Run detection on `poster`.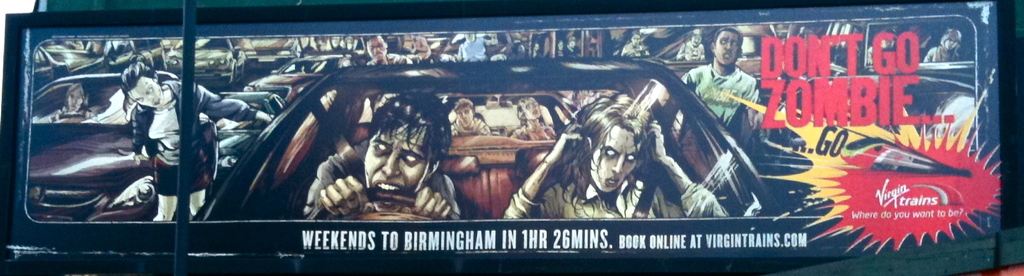
Result: l=15, t=0, r=1002, b=275.
